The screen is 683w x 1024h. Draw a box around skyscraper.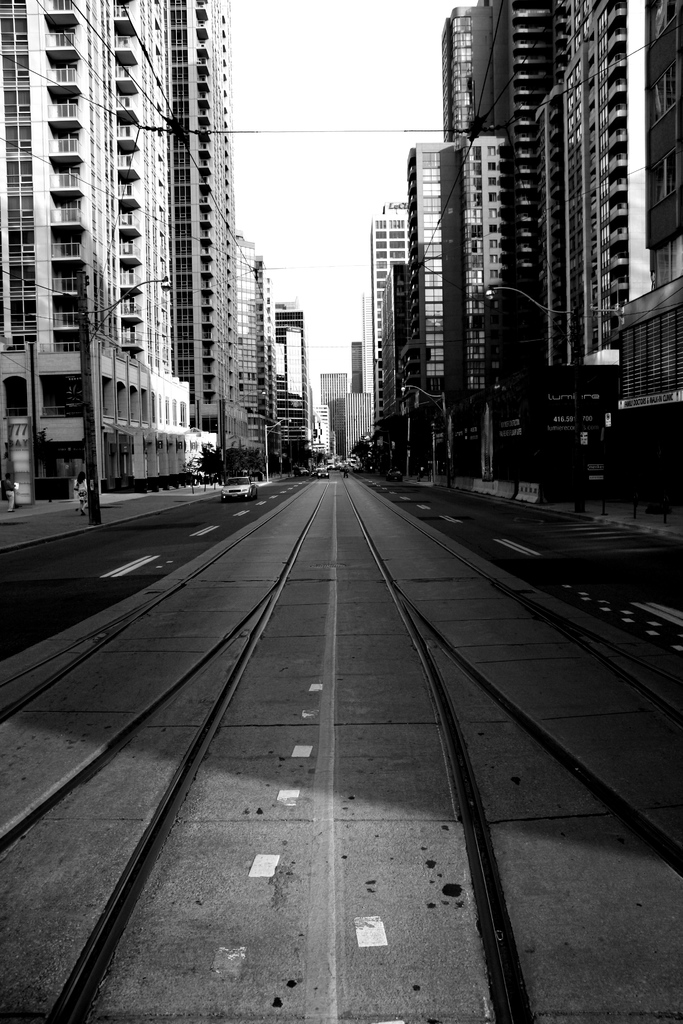
rect(132, 0, 235, 426).
